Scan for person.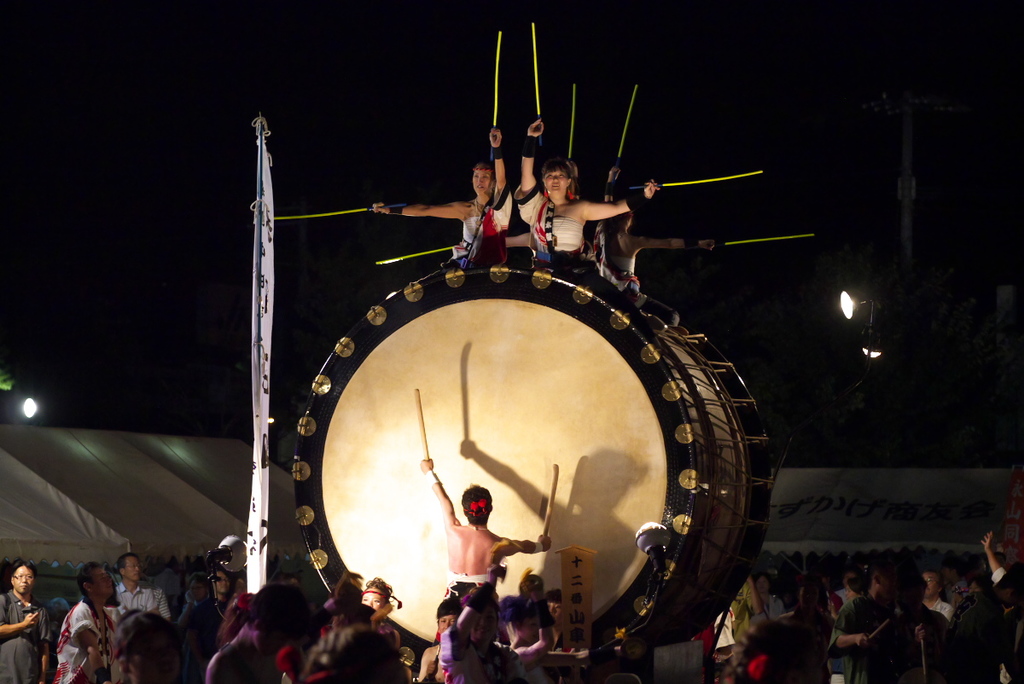
Scan result: region(110, 546, 173, 633).
